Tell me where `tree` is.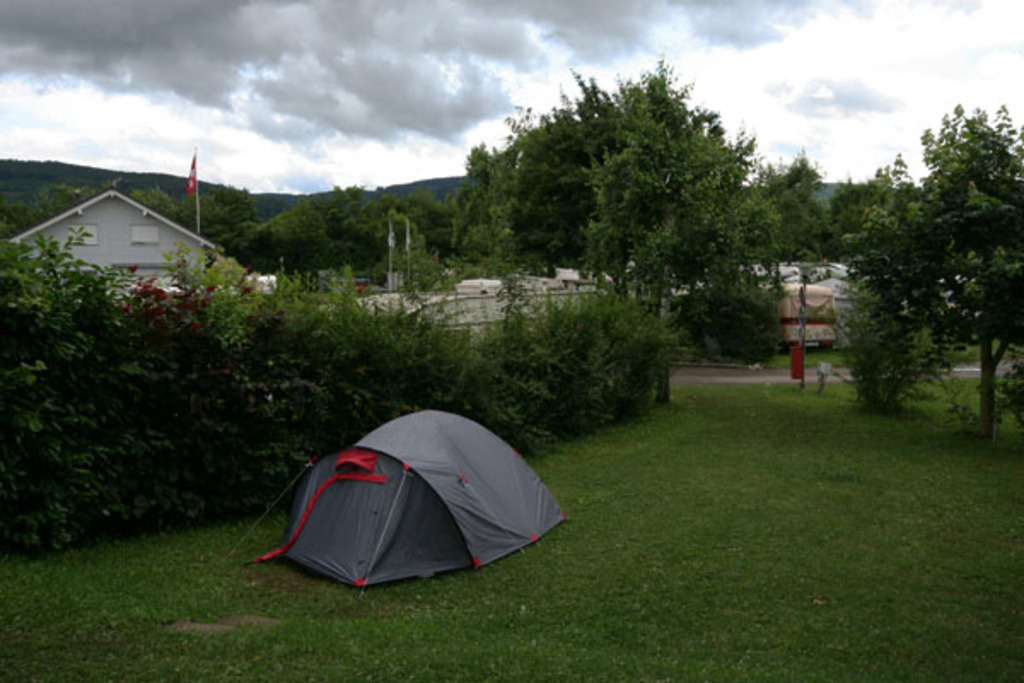
`tree` is at 0 231 427 562.
